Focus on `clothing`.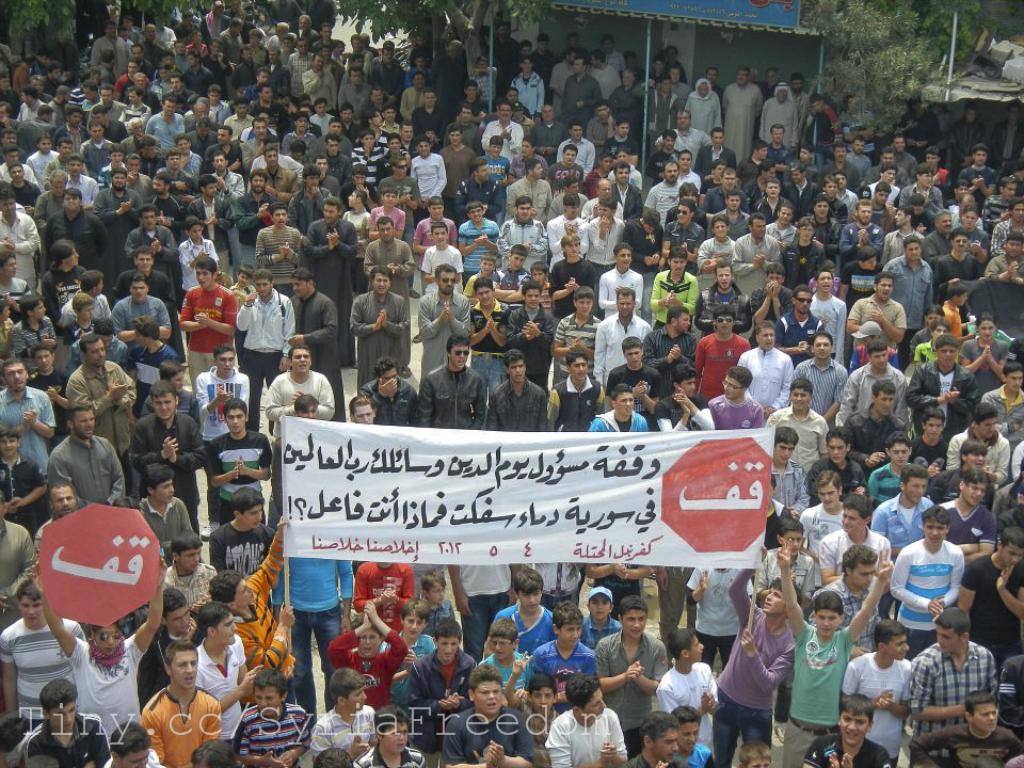
Focused at 718/83/766/158.
